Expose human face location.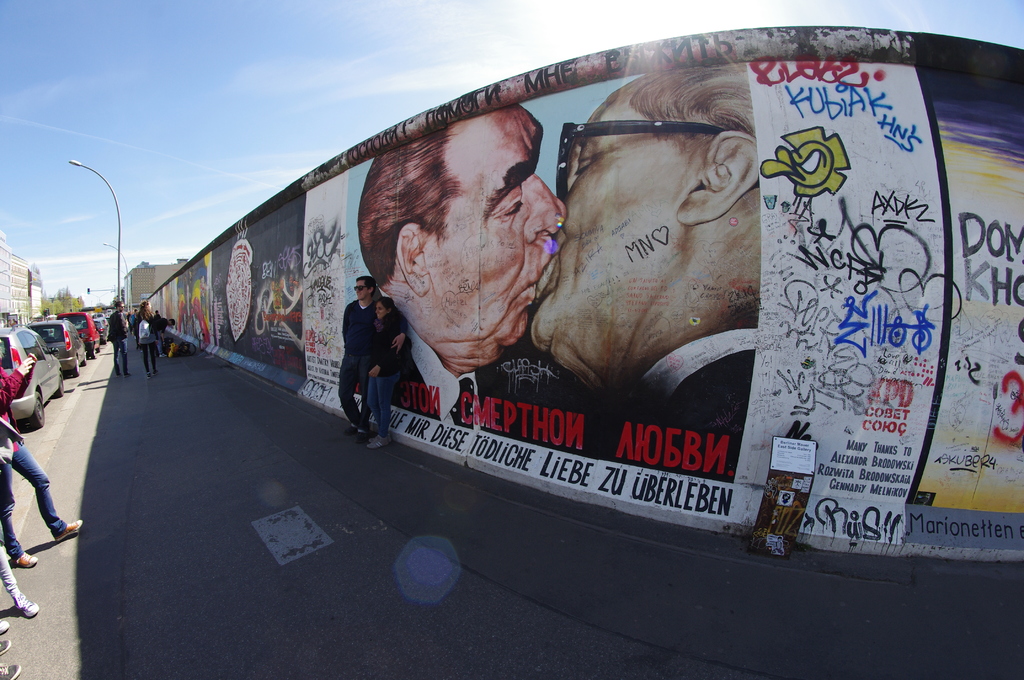
Exposed at [118, 304, 123, 313].
